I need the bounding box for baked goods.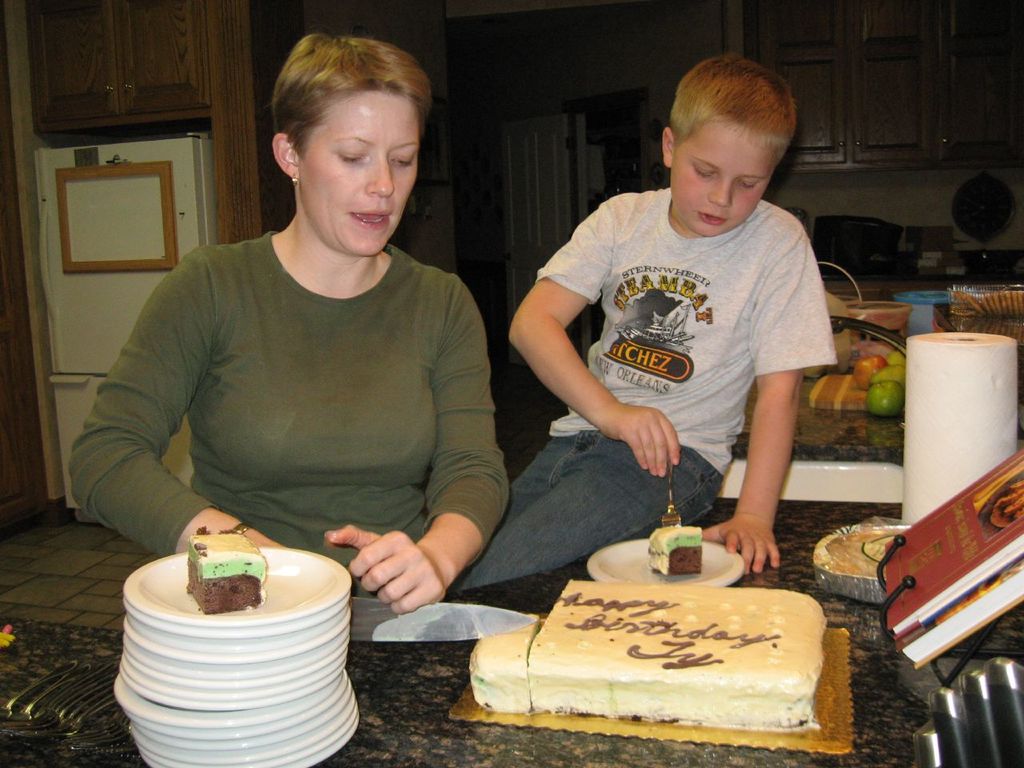
Here it is: Rect(462, 574, 826, 728).
